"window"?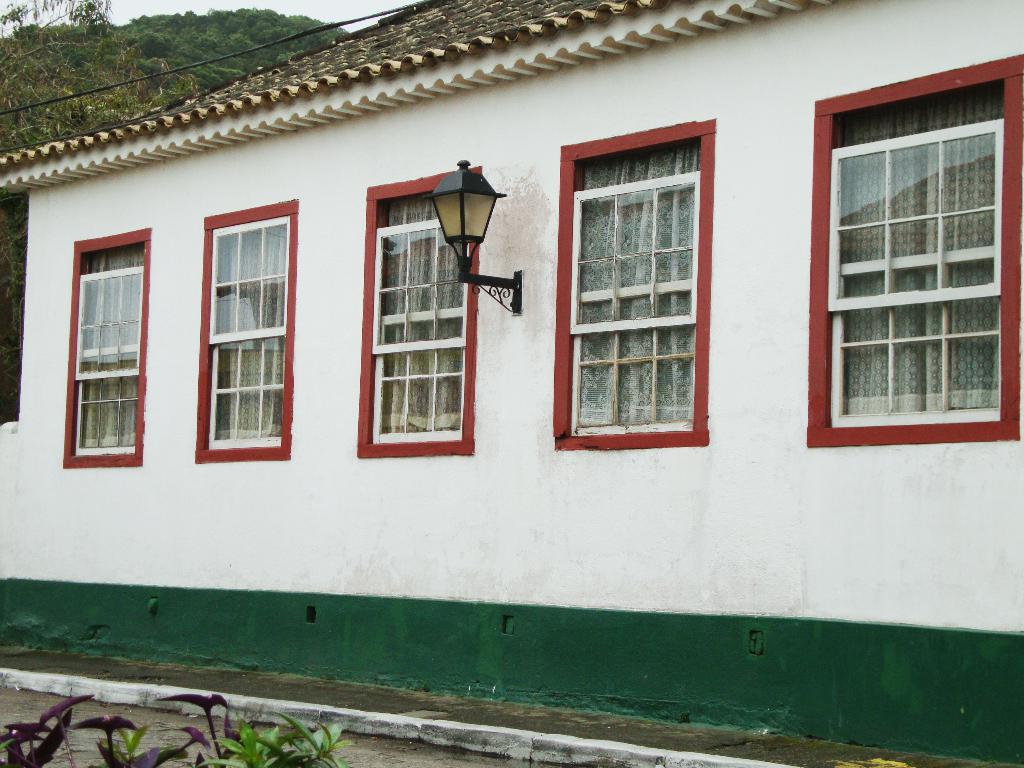
195 198 297 463
